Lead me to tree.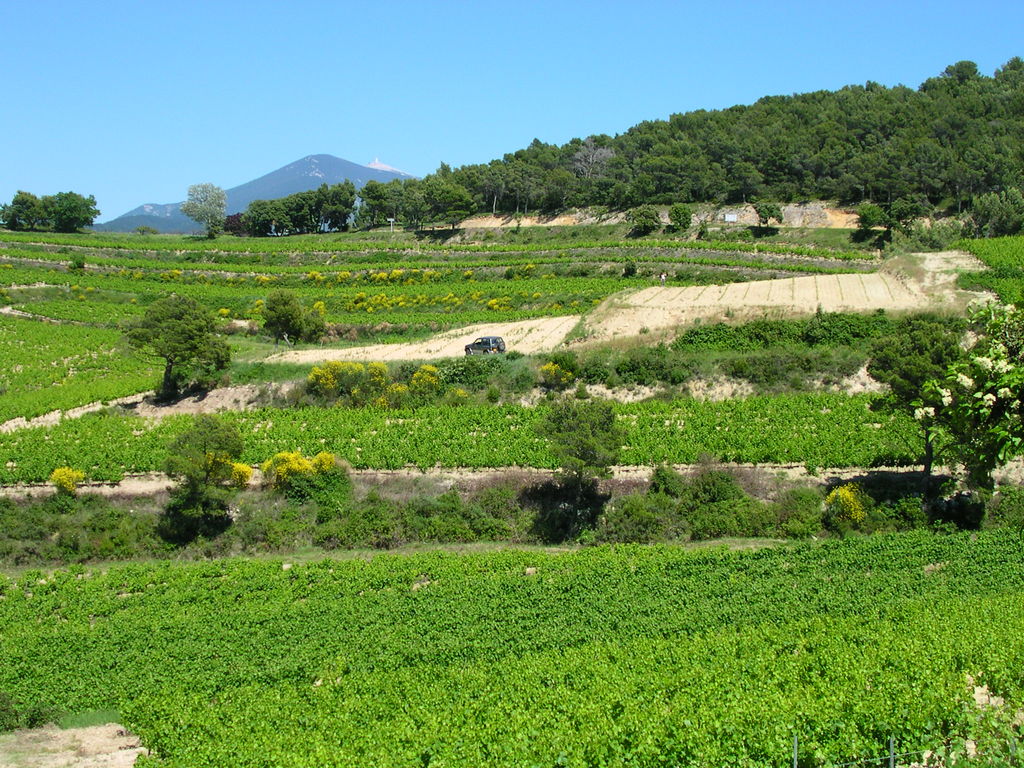
Lead to (746,196,781,232).
